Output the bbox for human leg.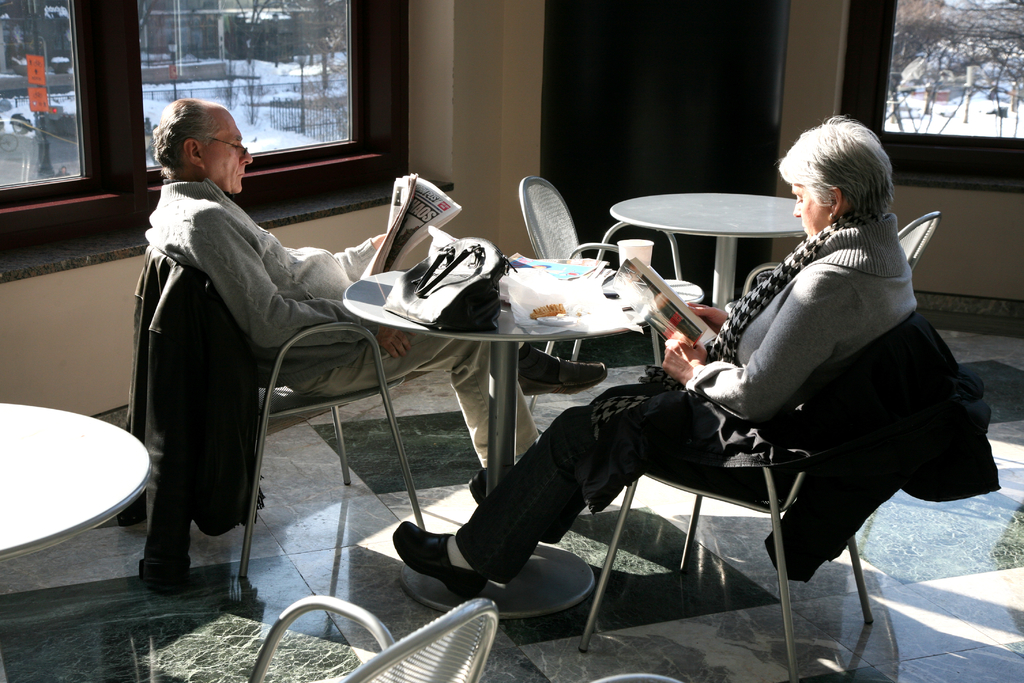
crop(205, 109, 255, 190).
